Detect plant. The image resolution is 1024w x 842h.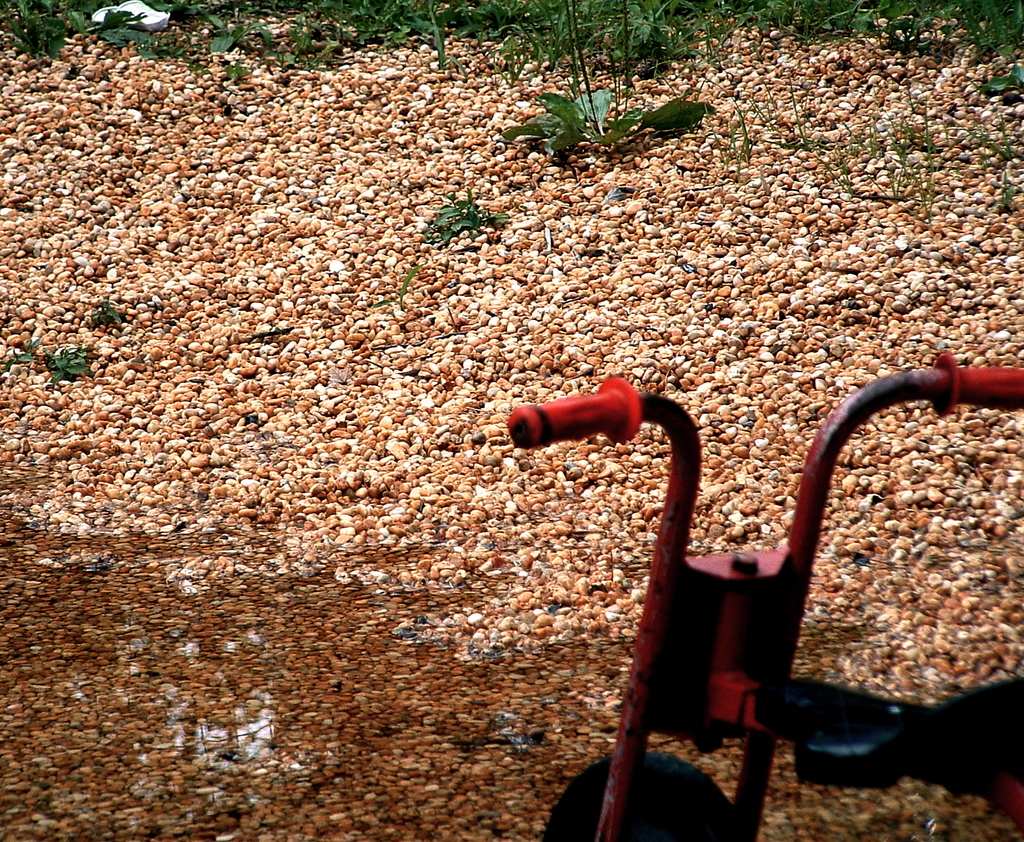
rect(0, 0, 1023, 99).
